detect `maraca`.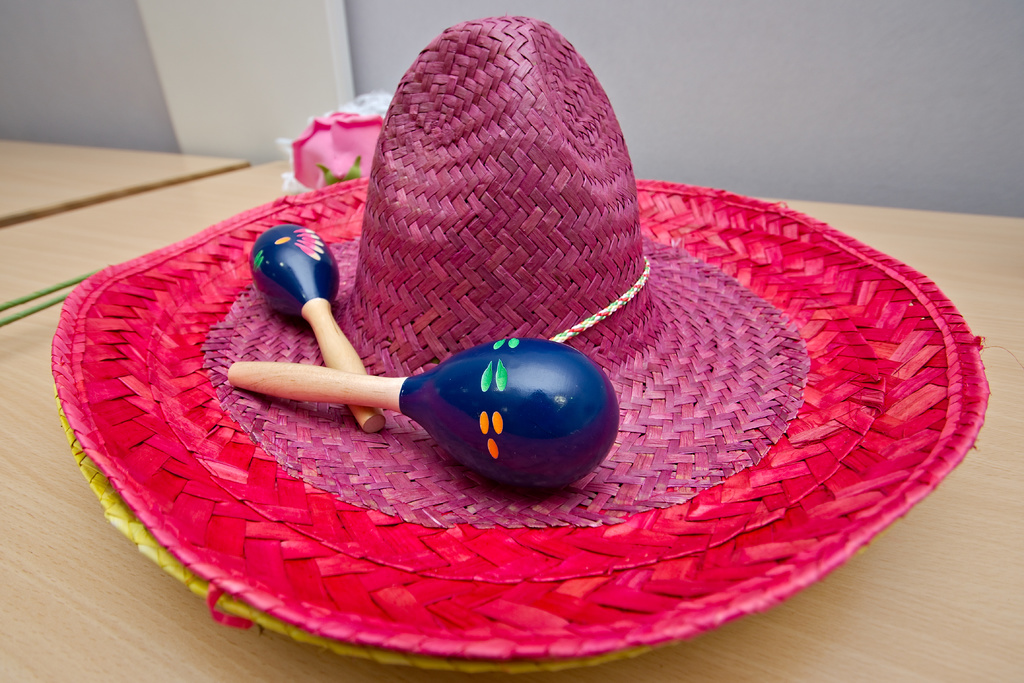
Detected at bbox(255, 225, 387, 427).
